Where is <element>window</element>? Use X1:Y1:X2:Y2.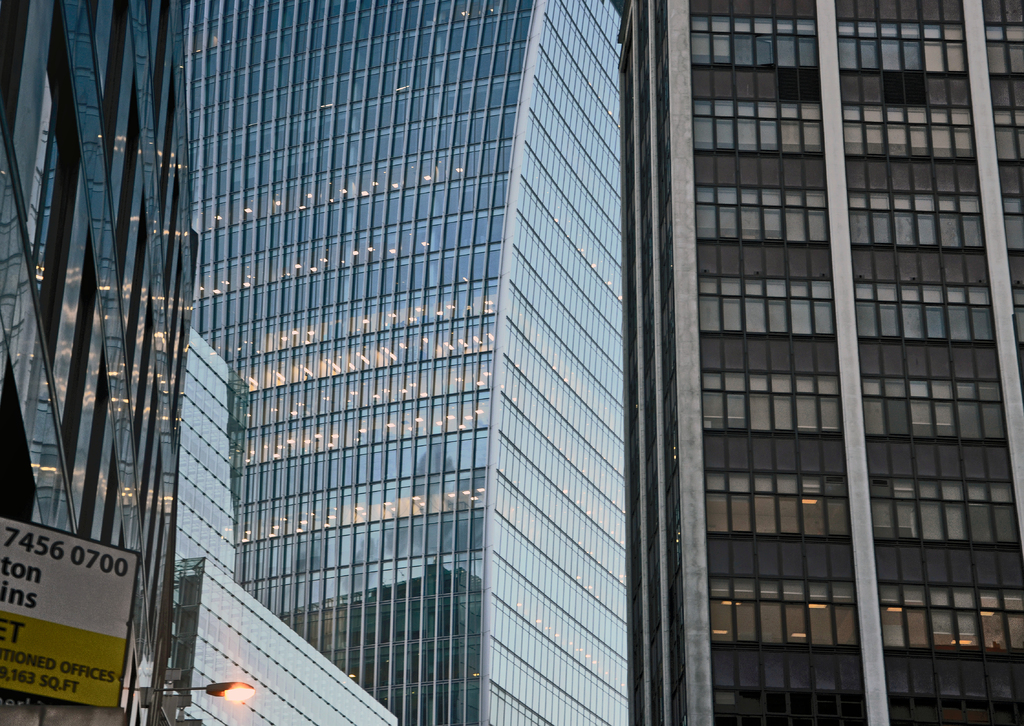
710:572:859:652.
